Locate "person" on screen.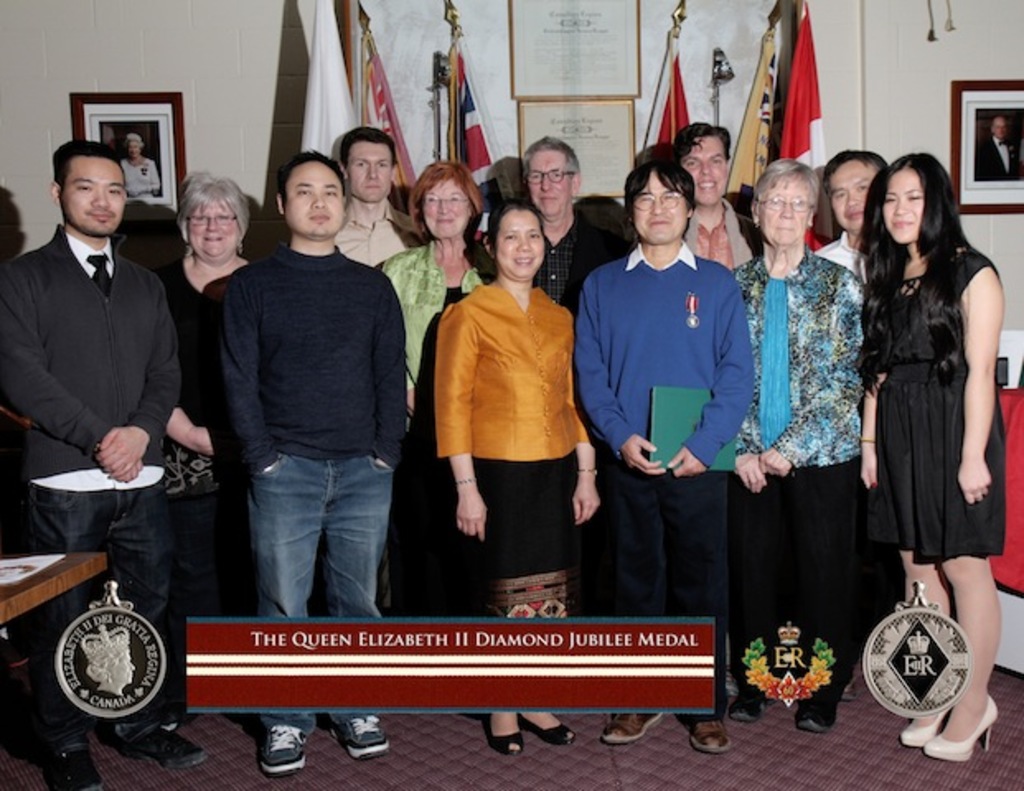
On screen at <region>813, 150, 892, 280</region>.
